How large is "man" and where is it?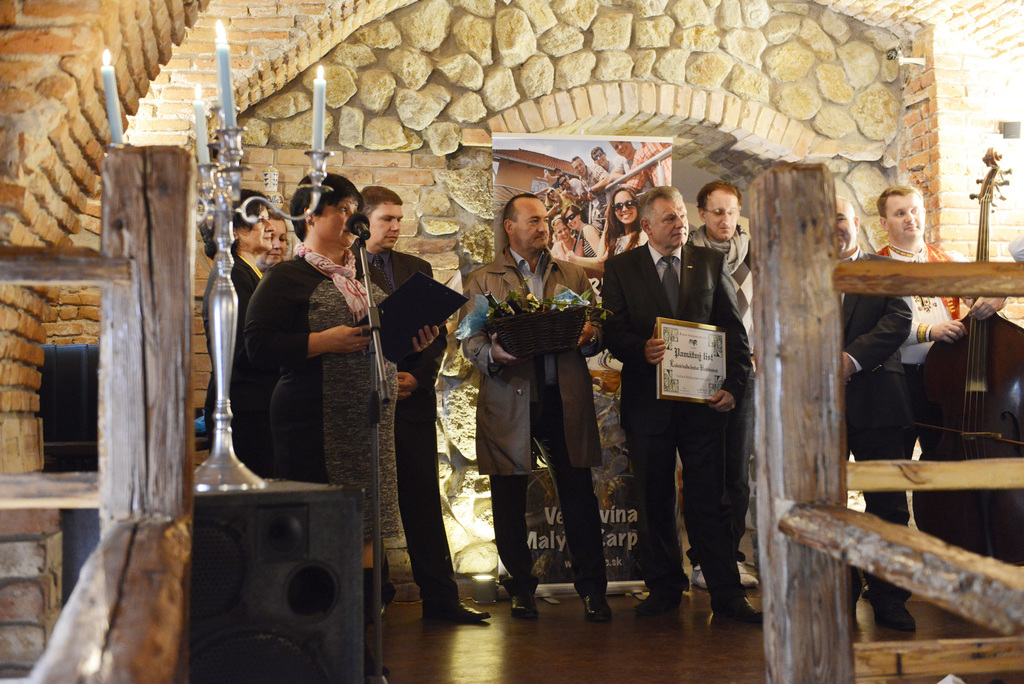
Bounding box: (left=870, top=179, right=1012, bottom=541).
